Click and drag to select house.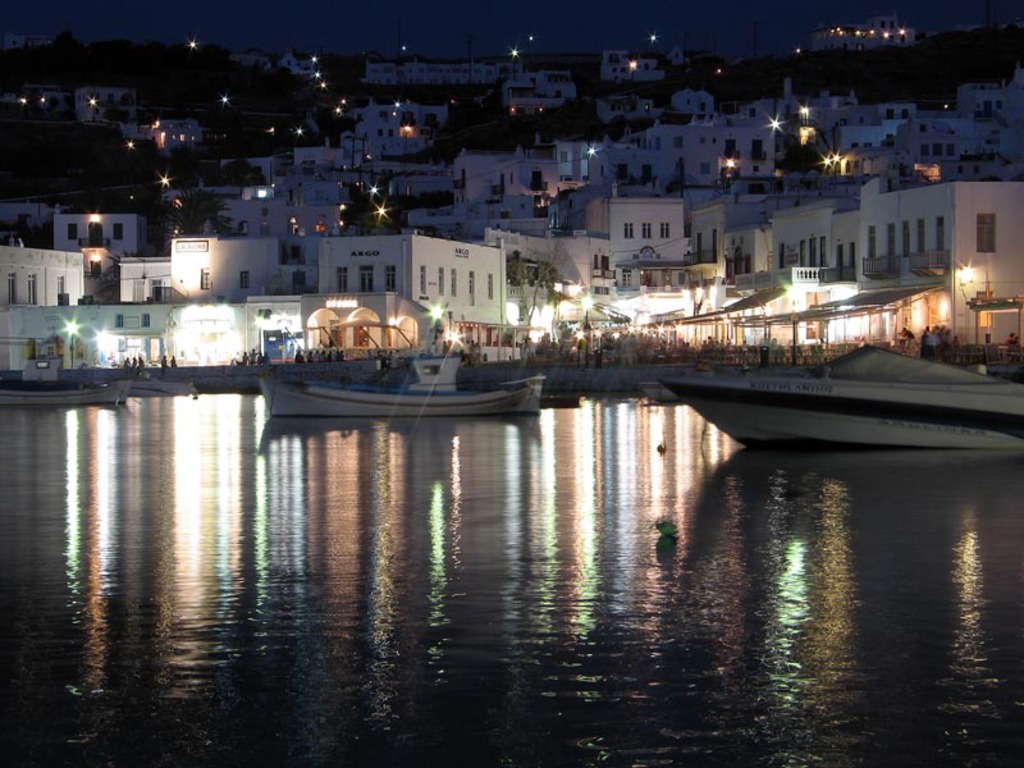
Selection: locate(781, 174, 847, 261).
